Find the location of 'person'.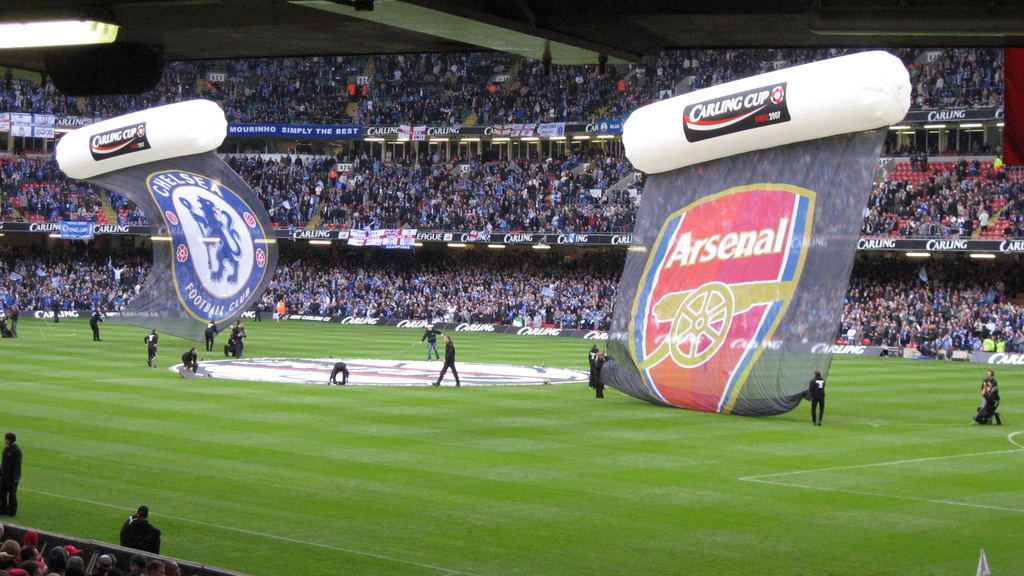
Location: box(0, 432, 27, 518).
